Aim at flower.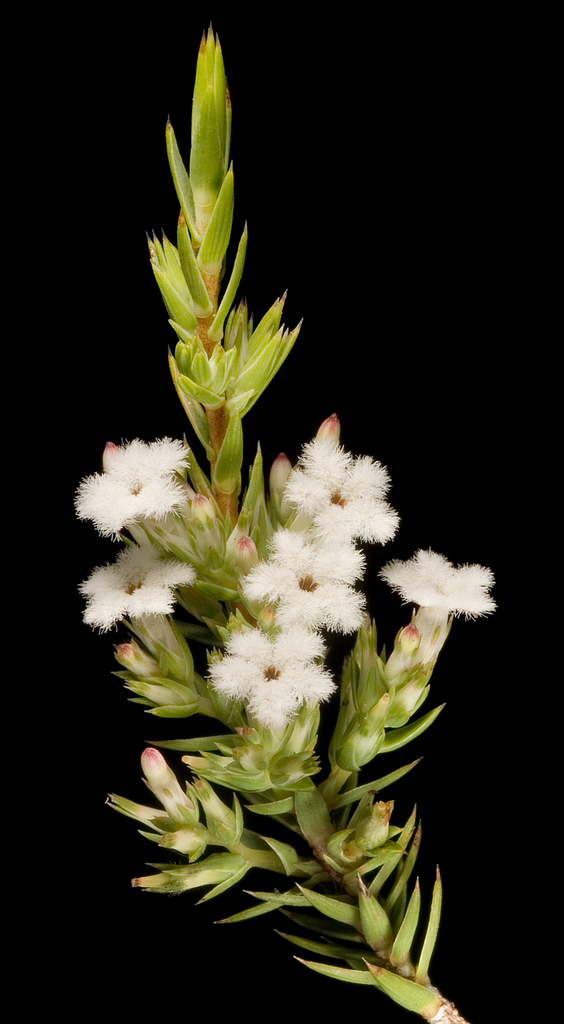
Aimed at 67:431:203:536.
